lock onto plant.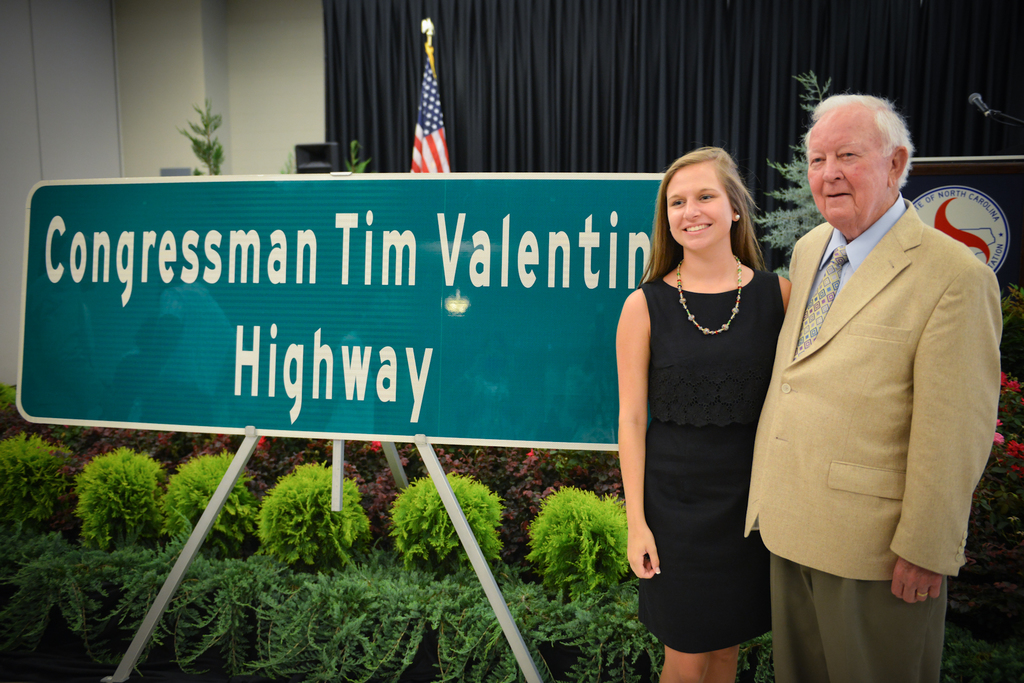
Locked: (left=528, top=478, right=641, bottom=601).
